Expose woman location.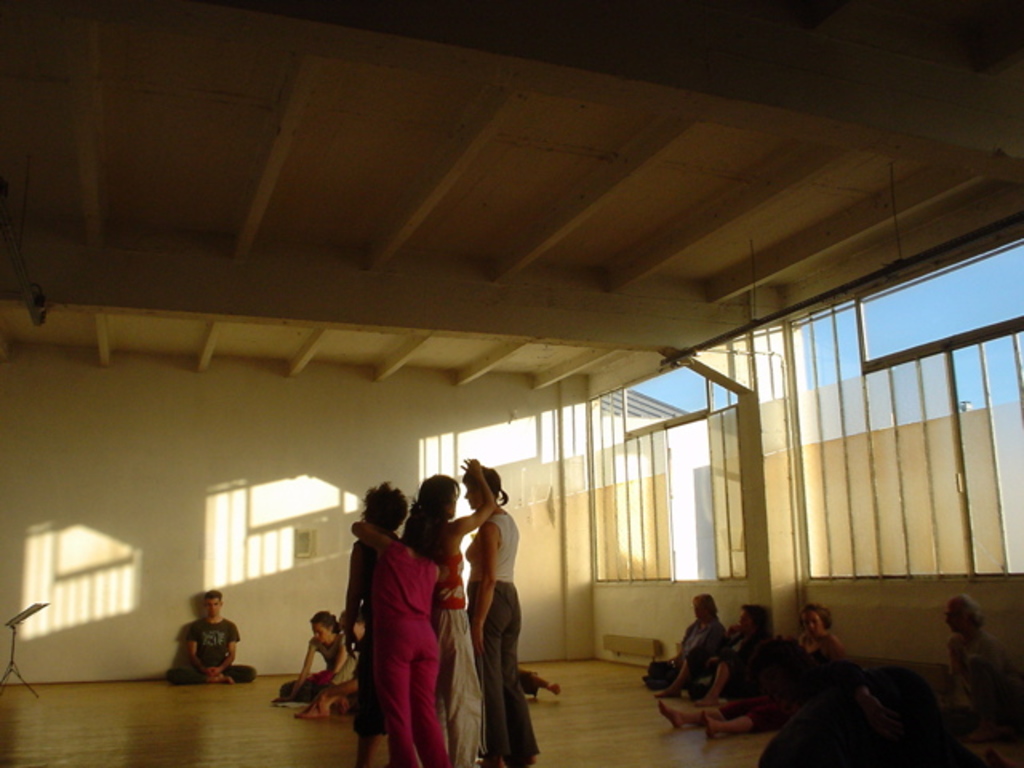
Exposed at detection(278, 611, 344, 704).
